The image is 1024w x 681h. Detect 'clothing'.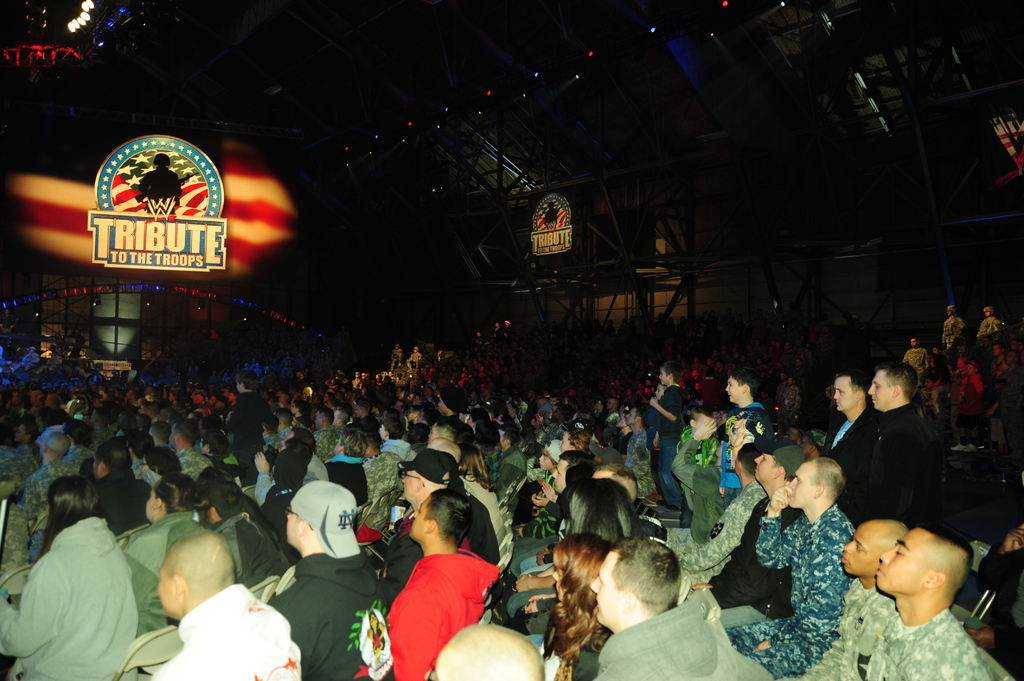
Detection: (left=228, top=394, right=259, bottom=481).
